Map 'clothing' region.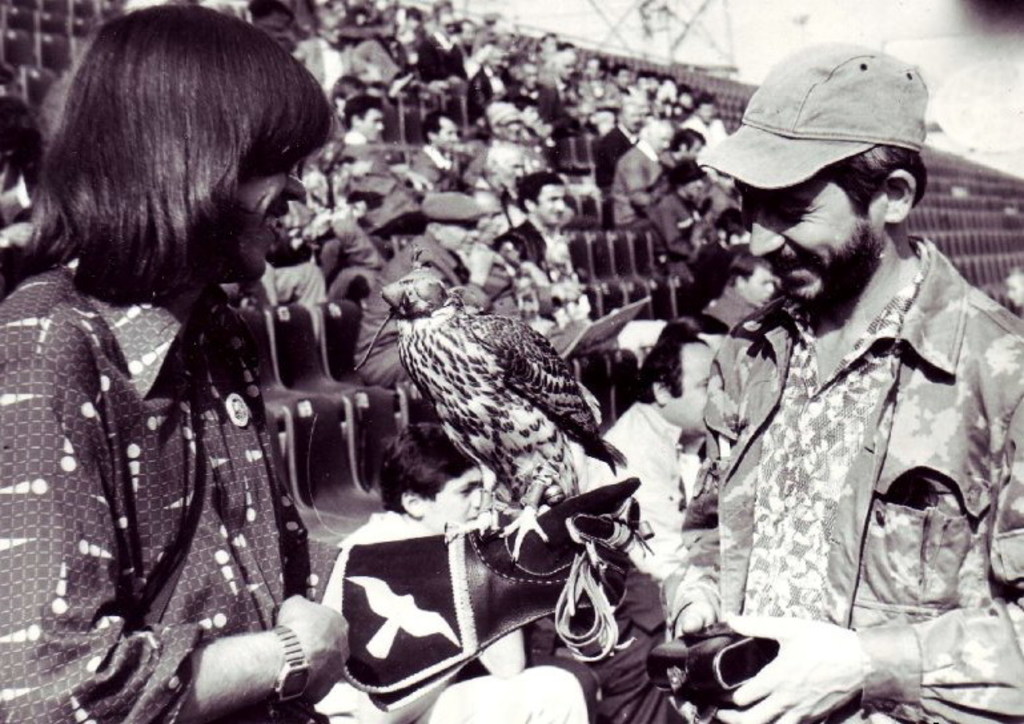
Mapped to box=[591, 121, 639, 229].
